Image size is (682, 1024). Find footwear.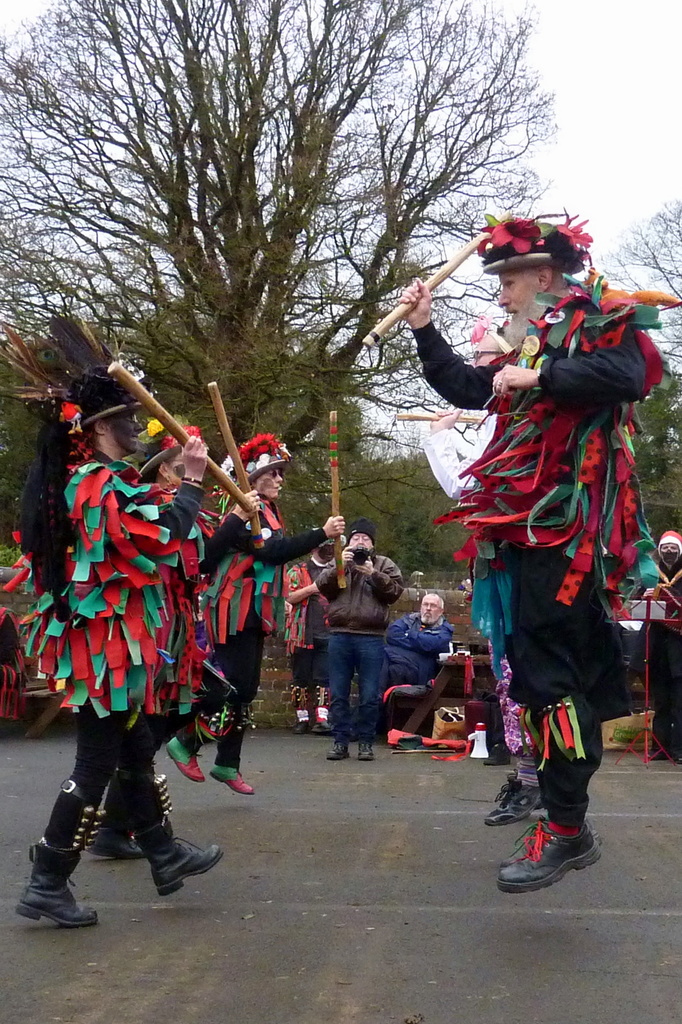
pyautogui.locateOnScreen(482, 760, 541, 820).
